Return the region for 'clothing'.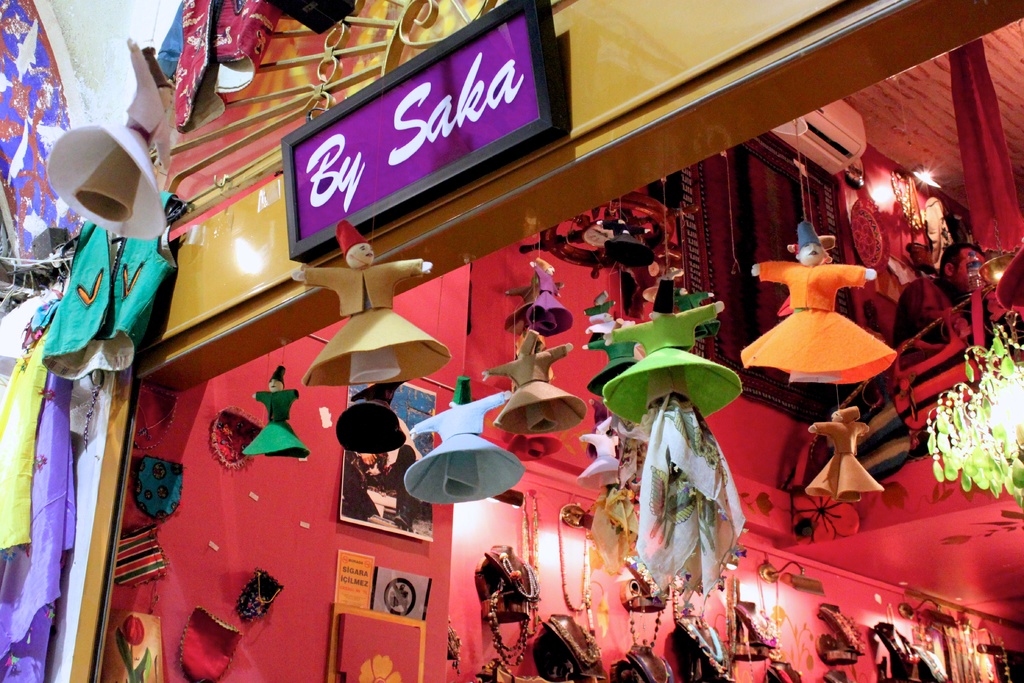
0:298:51:555.
